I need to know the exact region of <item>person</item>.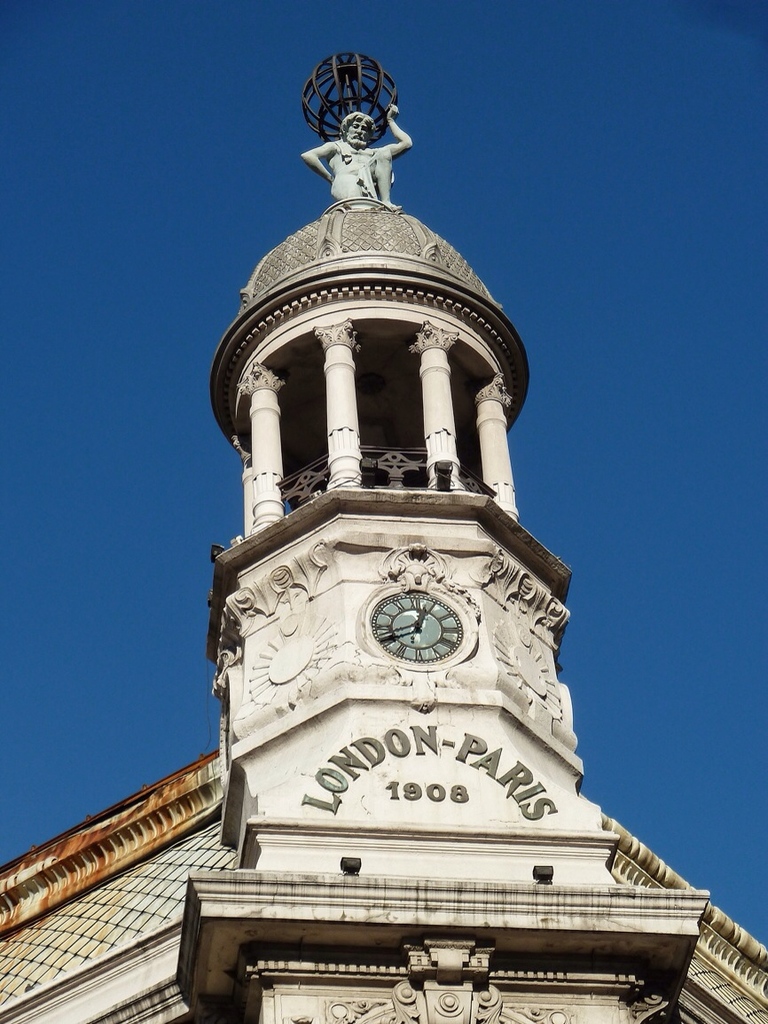
Region: locate(302, 101, 417, 212).
